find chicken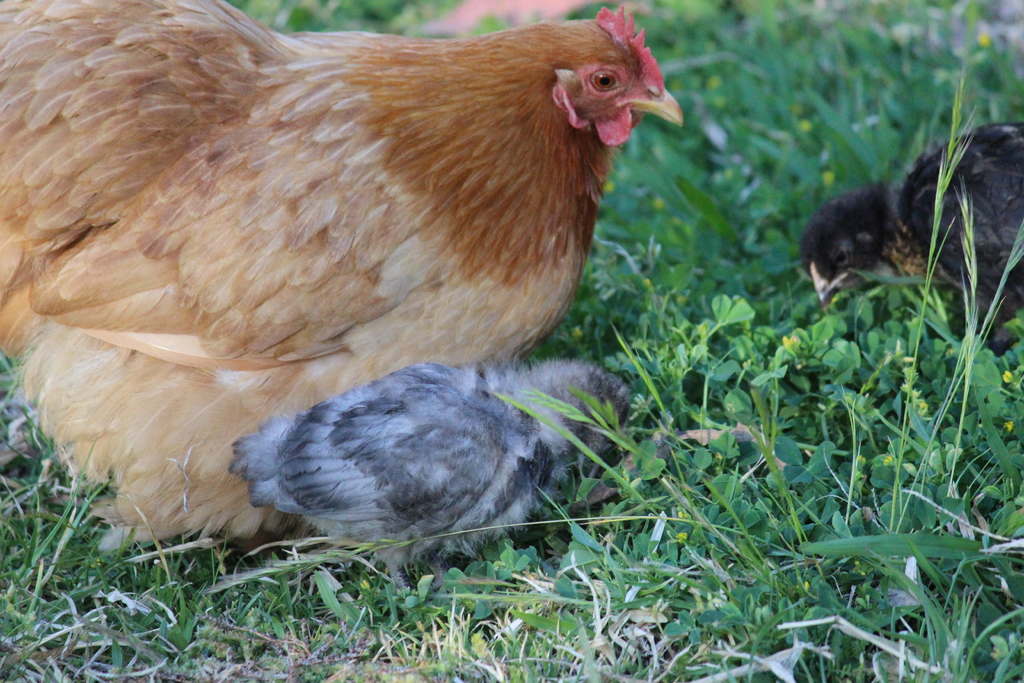
bbox=(225, 364, 641, 591)
